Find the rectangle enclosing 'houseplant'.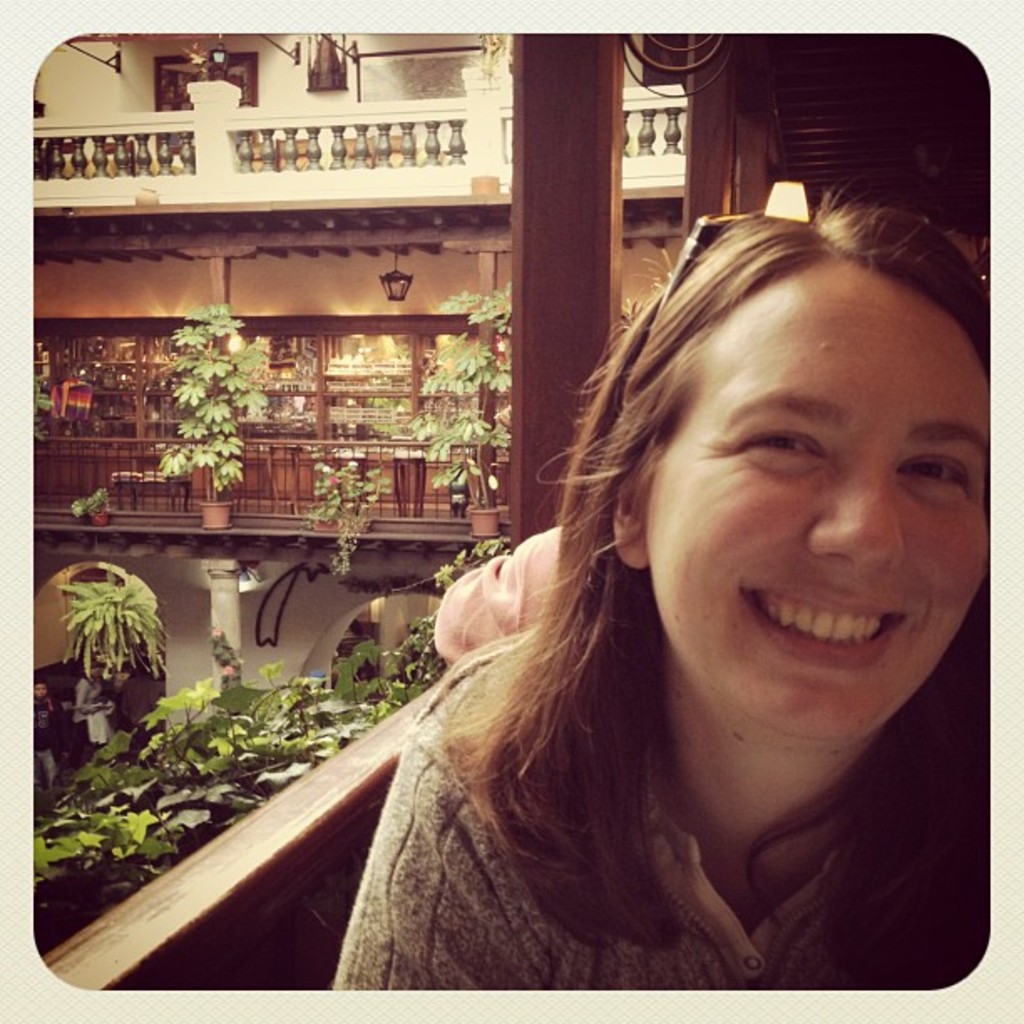
box=[164, 300, 259, 529].
